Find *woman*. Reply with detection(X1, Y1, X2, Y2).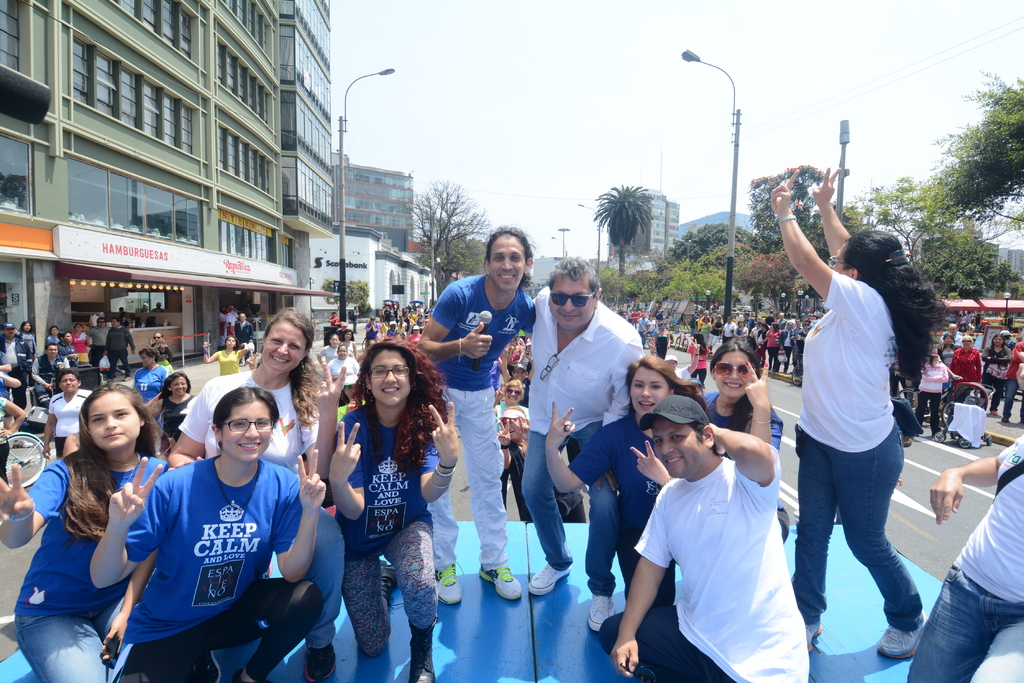
detection(754, 323, 769, 372).
